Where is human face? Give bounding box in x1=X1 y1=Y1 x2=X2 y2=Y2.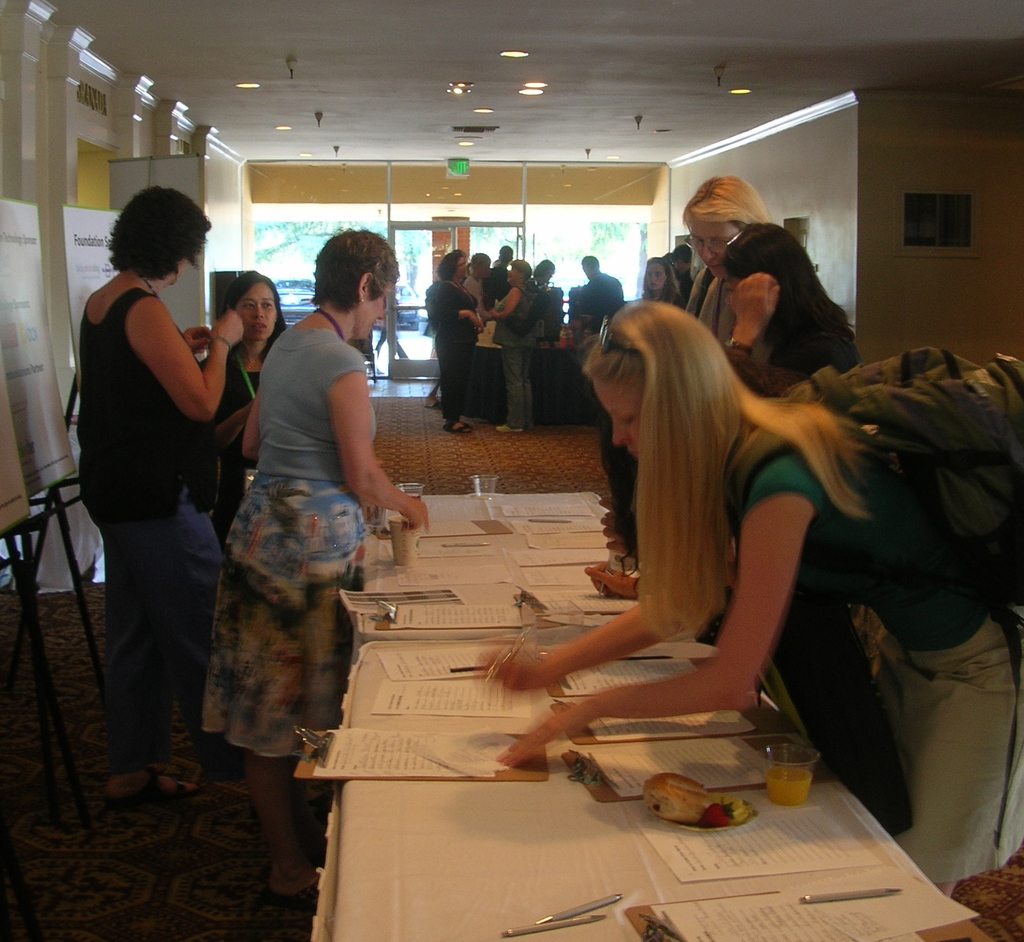
x1=692 y1=217 x2=744 y2=277.
